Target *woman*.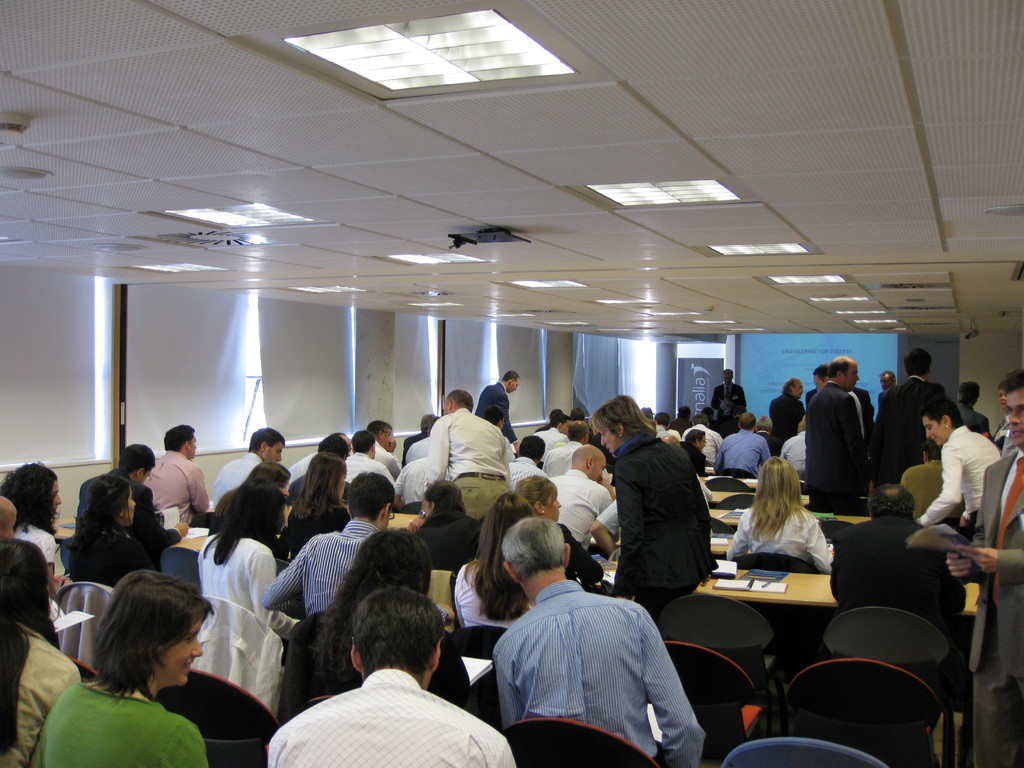
Target region: box(216, 461, 294, 519).
